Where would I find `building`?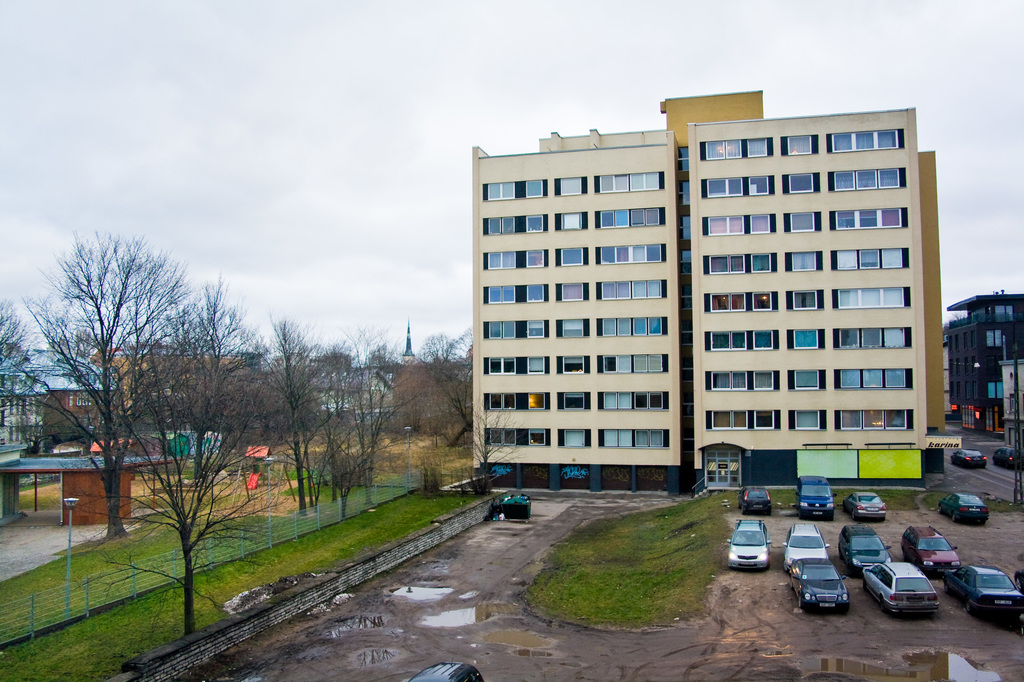
At (88,347,262,419).
